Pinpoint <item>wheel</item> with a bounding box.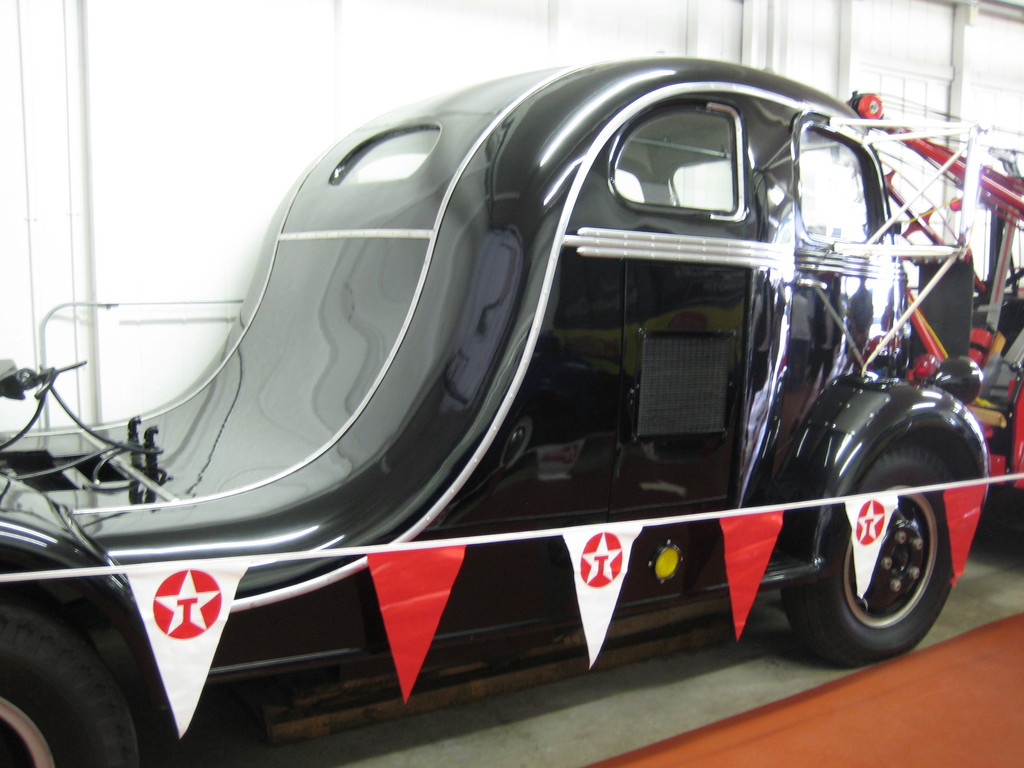
(x1=0, y1=606, x2=136, y2=767).
